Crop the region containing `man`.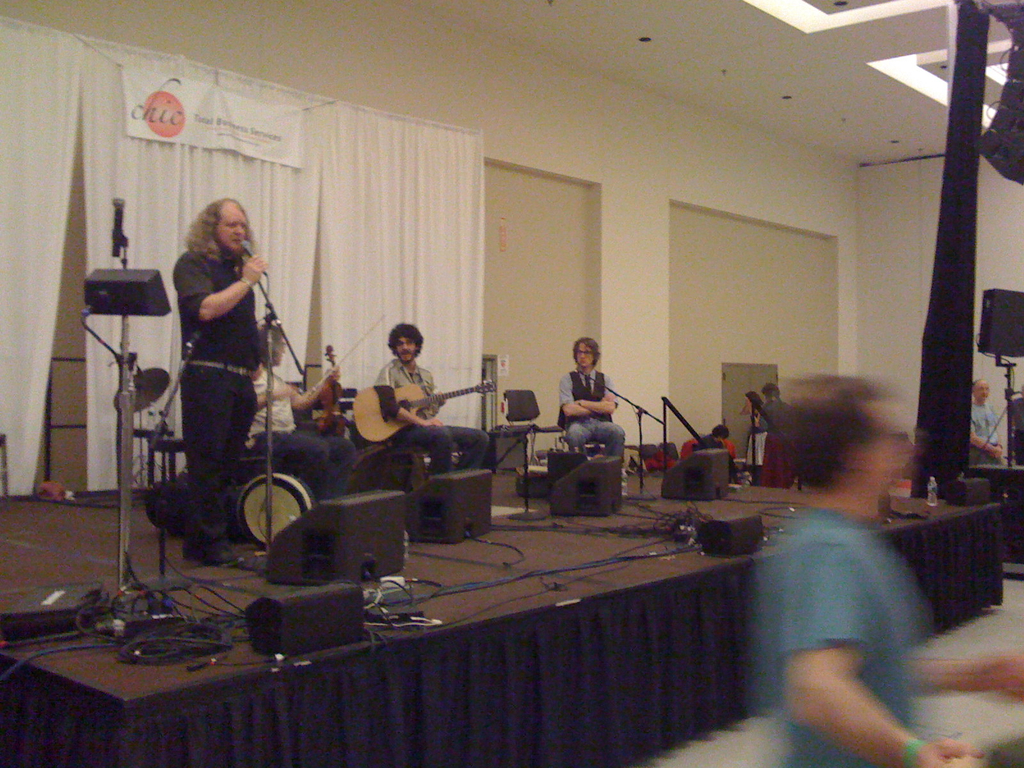
Crop region: select_region(966, 380, 1017, 468).
